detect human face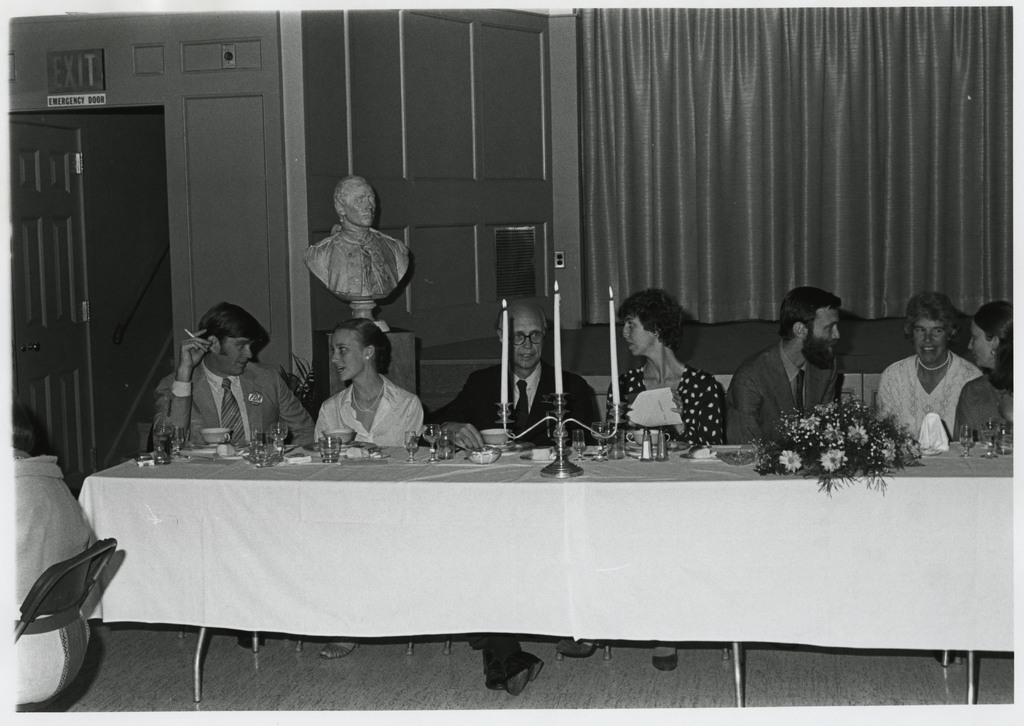
bbox=(221, 337, 252, 373)
